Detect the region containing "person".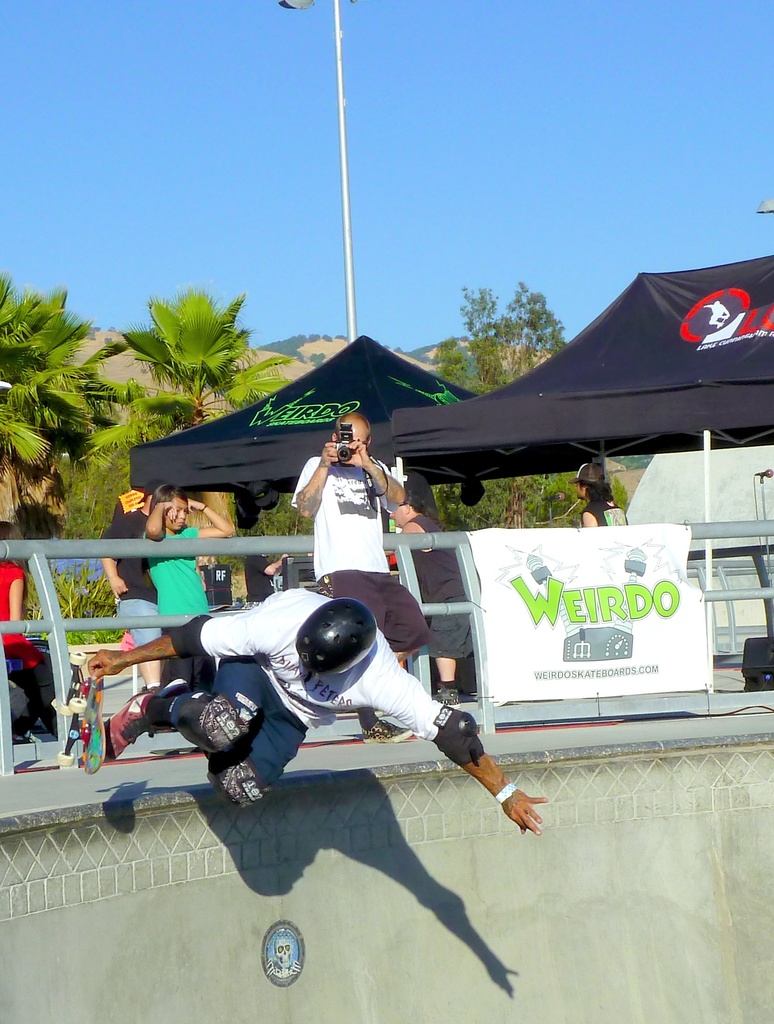
{"x1": 103, "y1": 479, "x2": 166, "y2": 689}.
